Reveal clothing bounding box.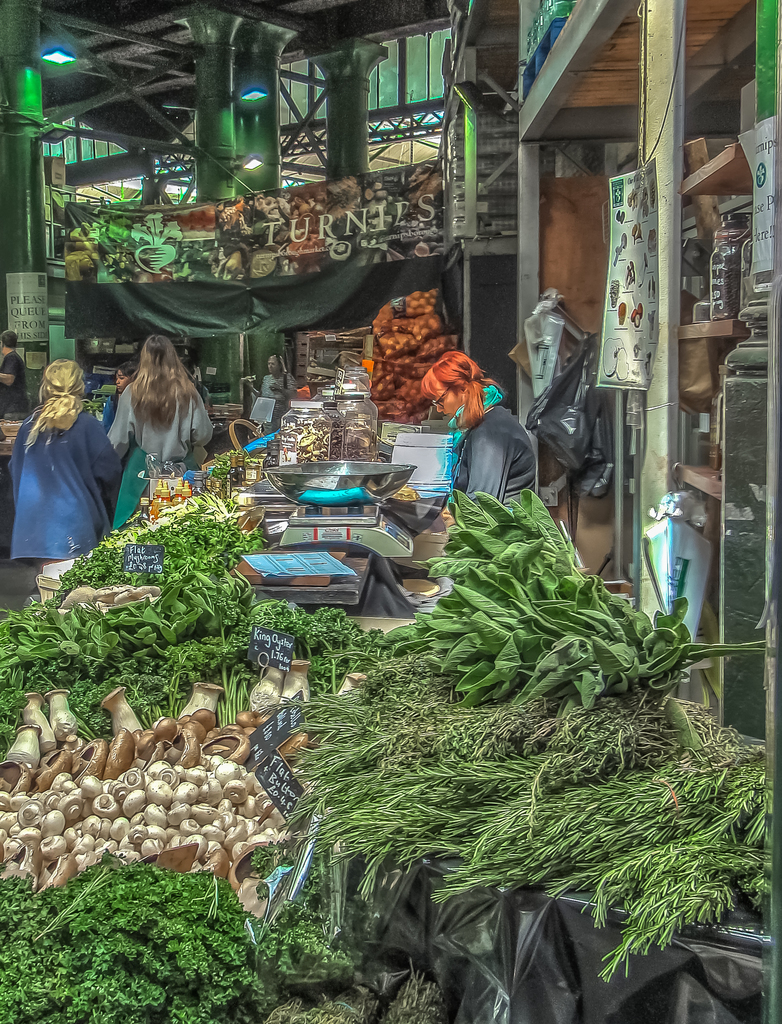
Revealed: {"x1": 262, "y1": 383, "x2": 285, "y2": 415}.
